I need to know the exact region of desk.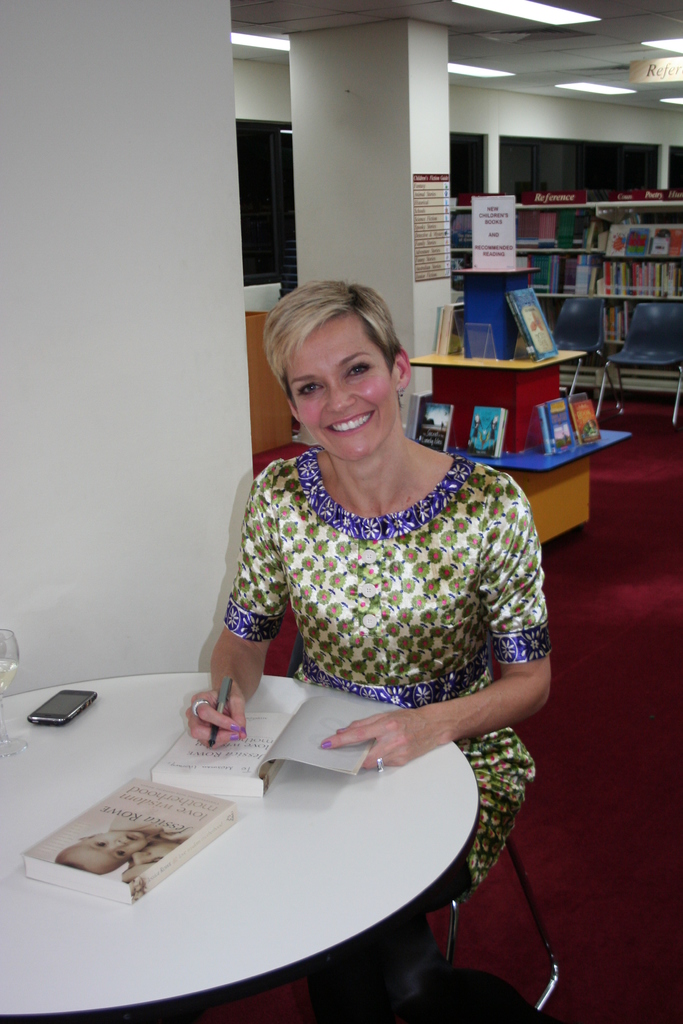
Region: 38, 636, 475, 1021.
